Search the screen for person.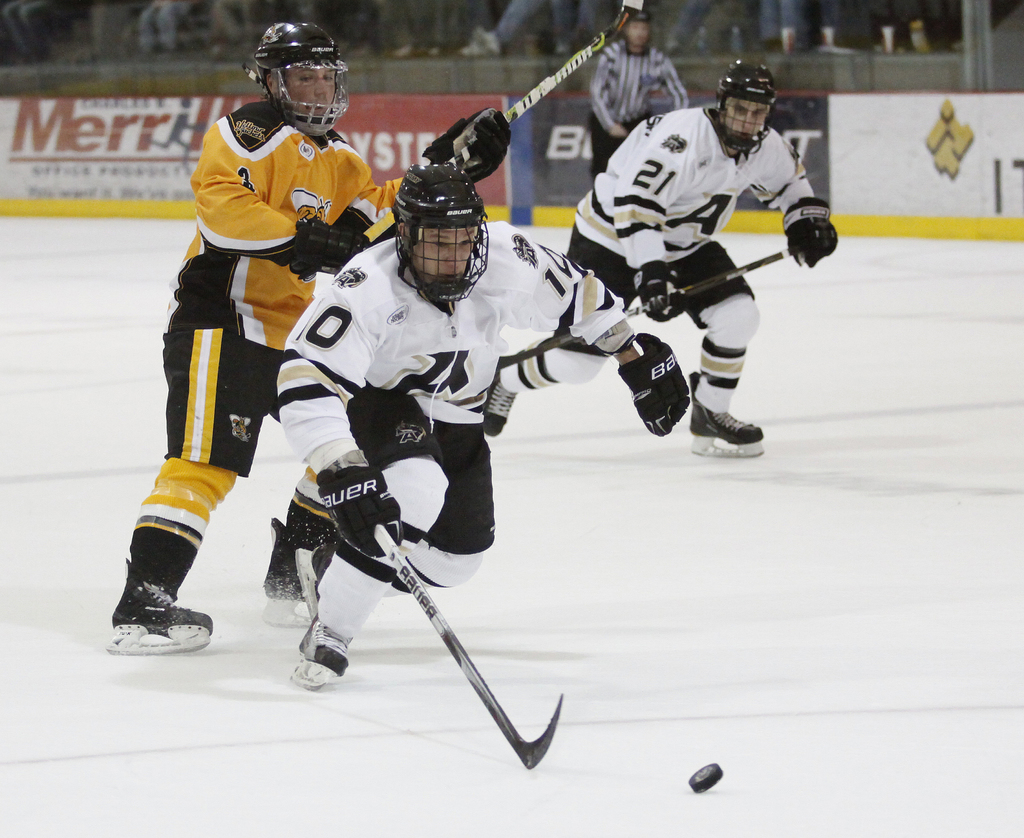
Found at rect(590, 12, 692, 183).
